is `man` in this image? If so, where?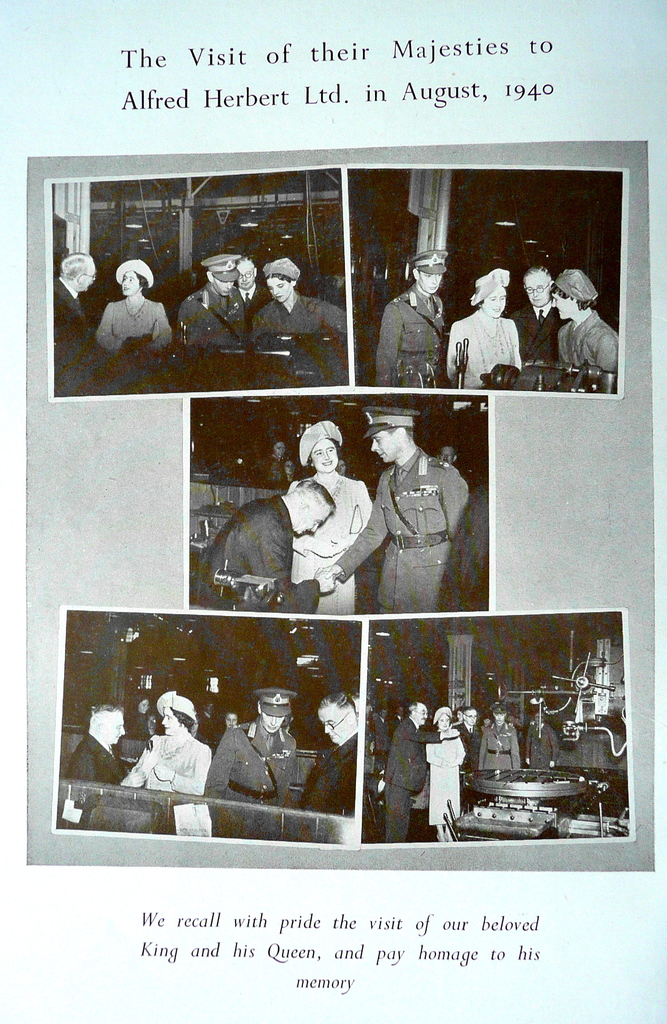
Yes, at 197:478:340:611.
